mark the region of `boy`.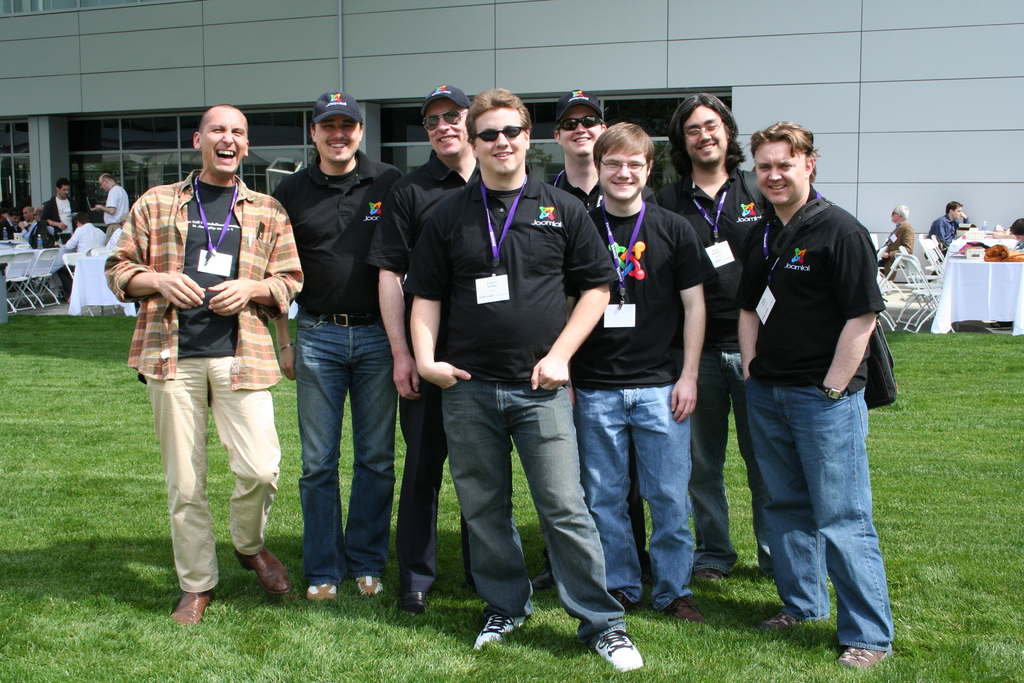
Region: [left=43, top=179, right=77, bottom=247].
